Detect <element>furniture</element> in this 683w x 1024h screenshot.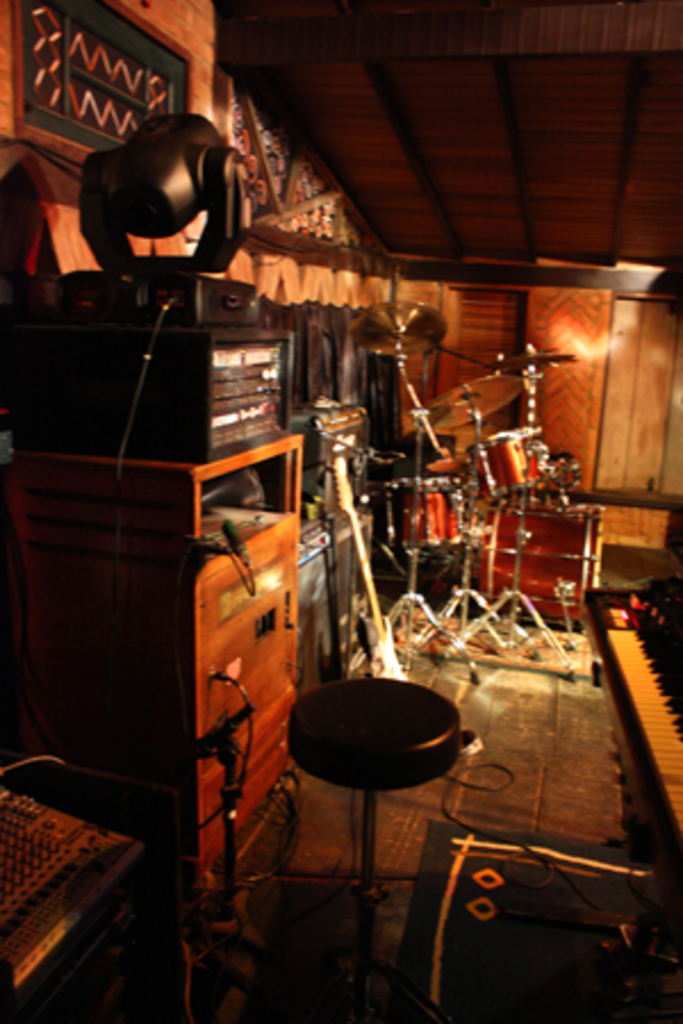
Detection: x1=271, y1=296, x2=380, y2=678.
